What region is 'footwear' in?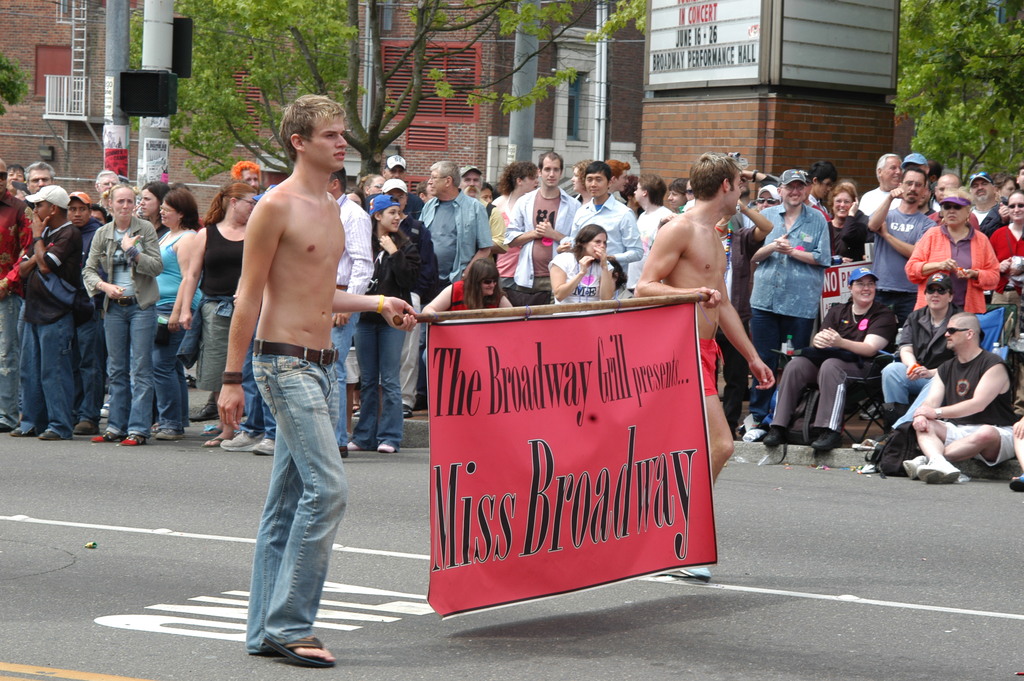
locate(379, 444, 392, 450).
